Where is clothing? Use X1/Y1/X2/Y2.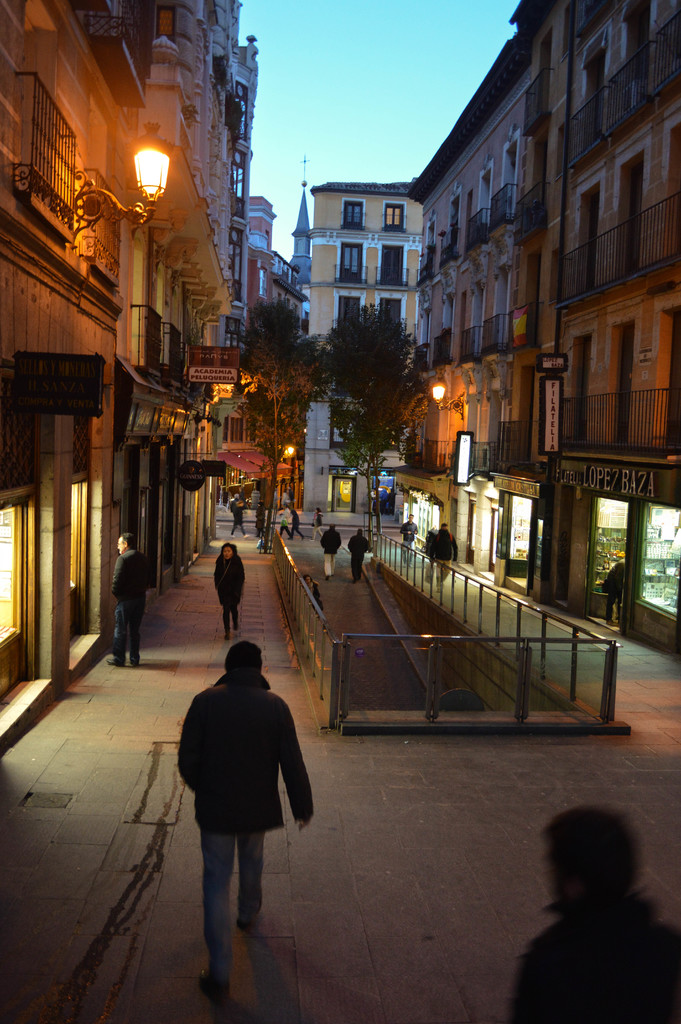
176/664/313/970.
